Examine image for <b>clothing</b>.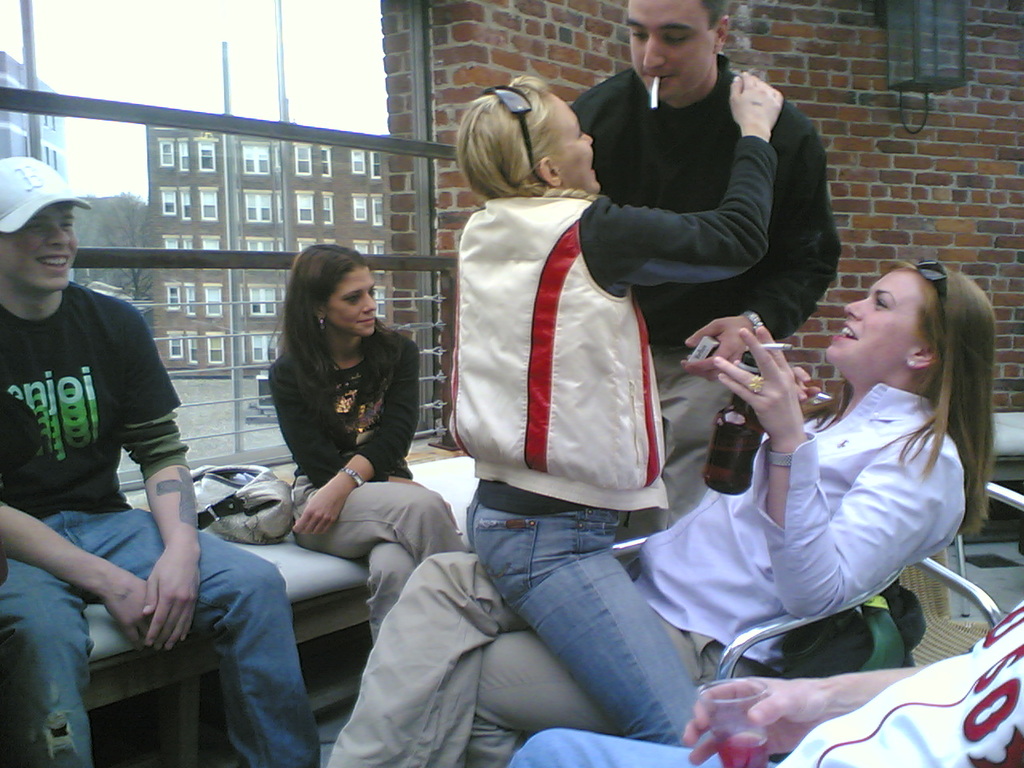
Examination result: left=446, top=134, right=778, bottom=748.
